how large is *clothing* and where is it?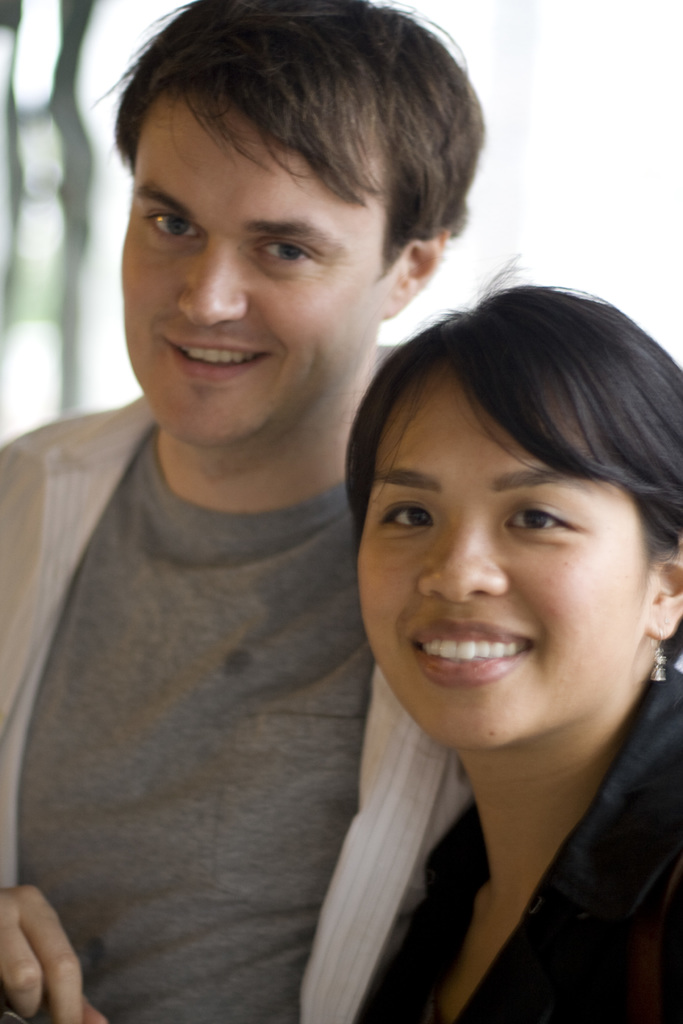
Bounding box: rect(360, 655, 682, 1023).
